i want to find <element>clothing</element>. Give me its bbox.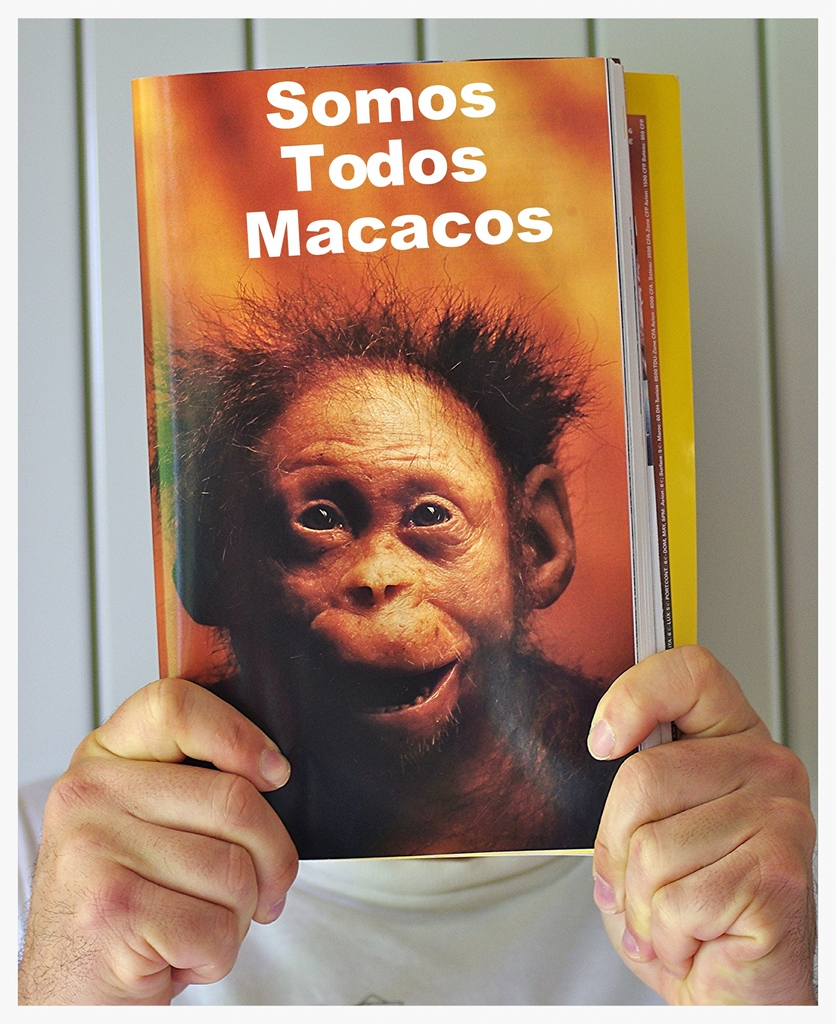
{"left": 20, "top": 771, "right": 666, "bottom": 1005}.
